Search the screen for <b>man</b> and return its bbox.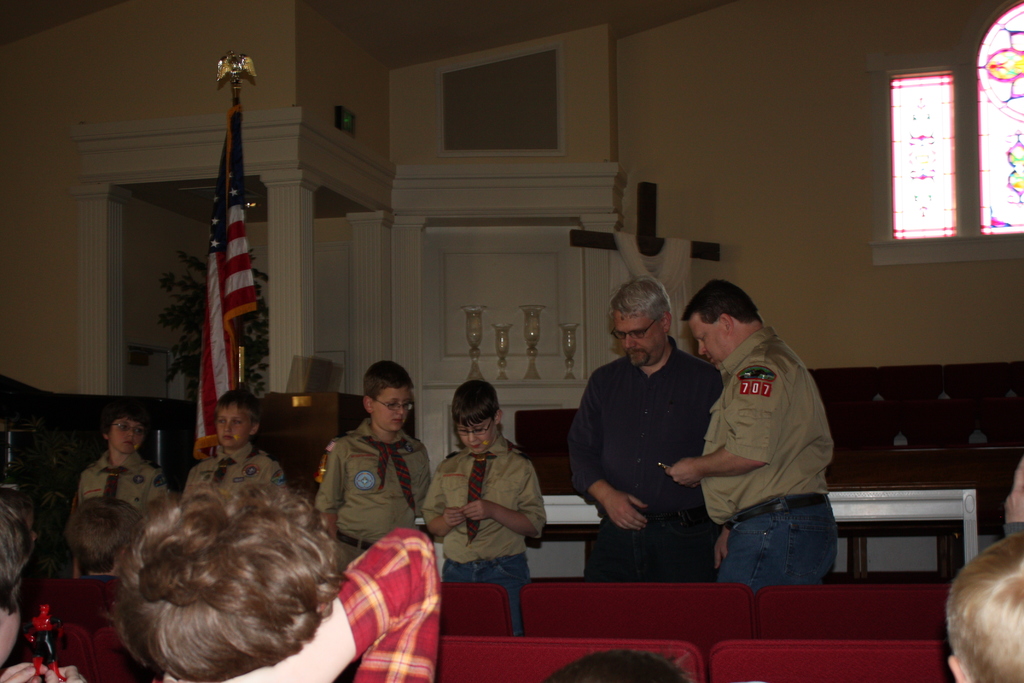
Found: (673, 262, 846, 624).
